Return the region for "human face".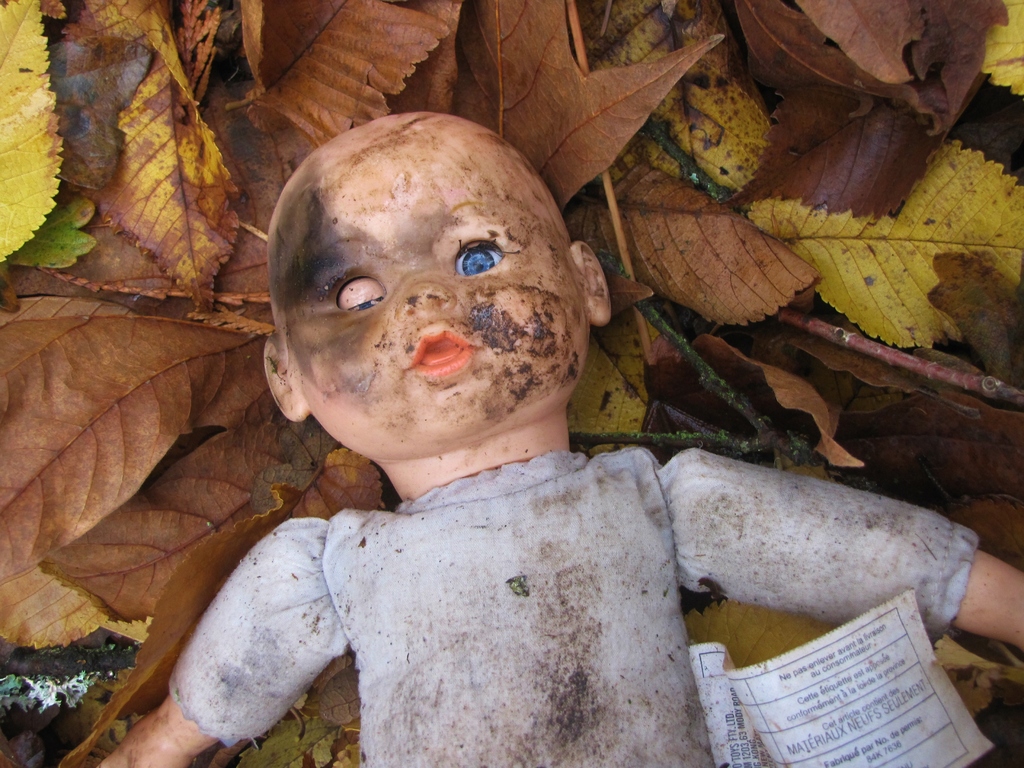
281, 154, 586, 428.
